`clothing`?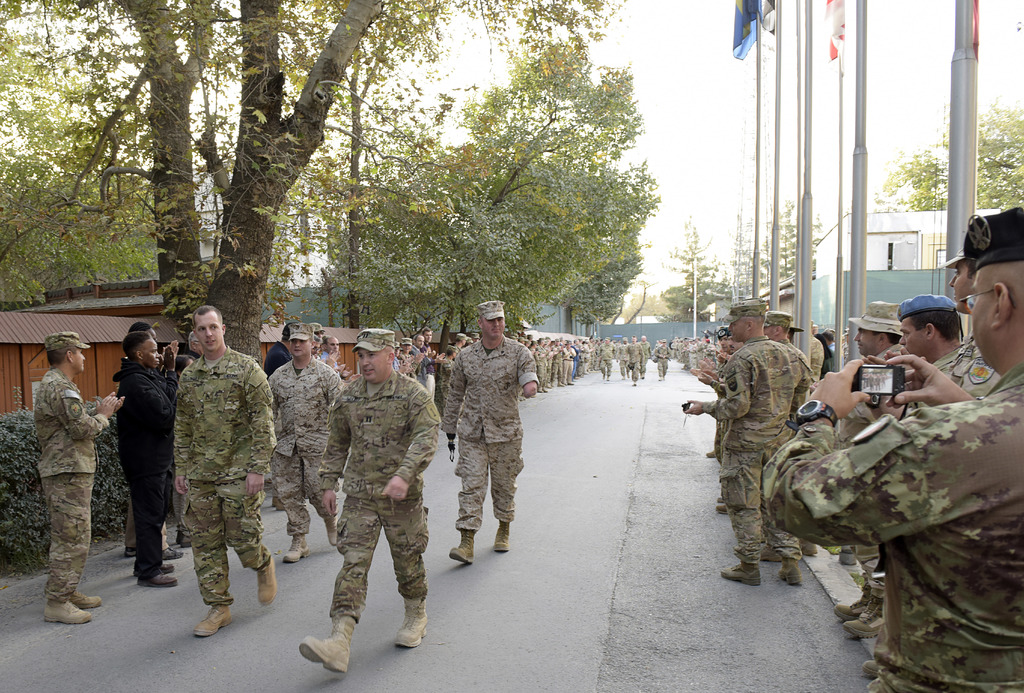
detection(751, 352, 1023, 692)
